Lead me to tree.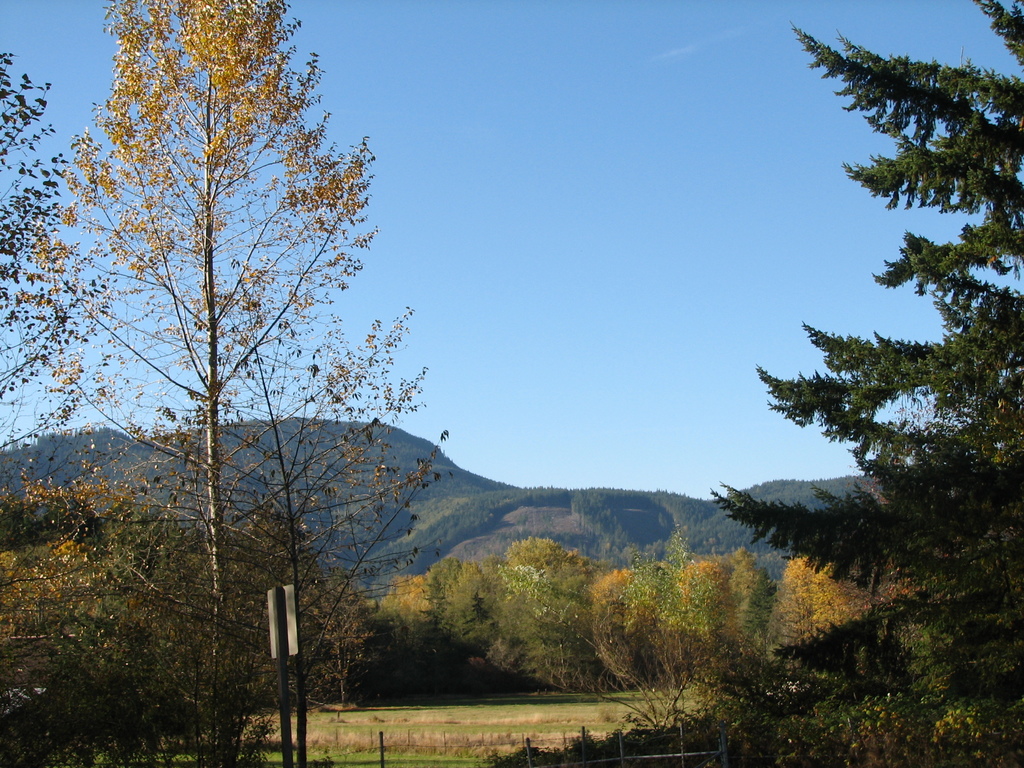
Lead to 592, 599, 700, 742.
